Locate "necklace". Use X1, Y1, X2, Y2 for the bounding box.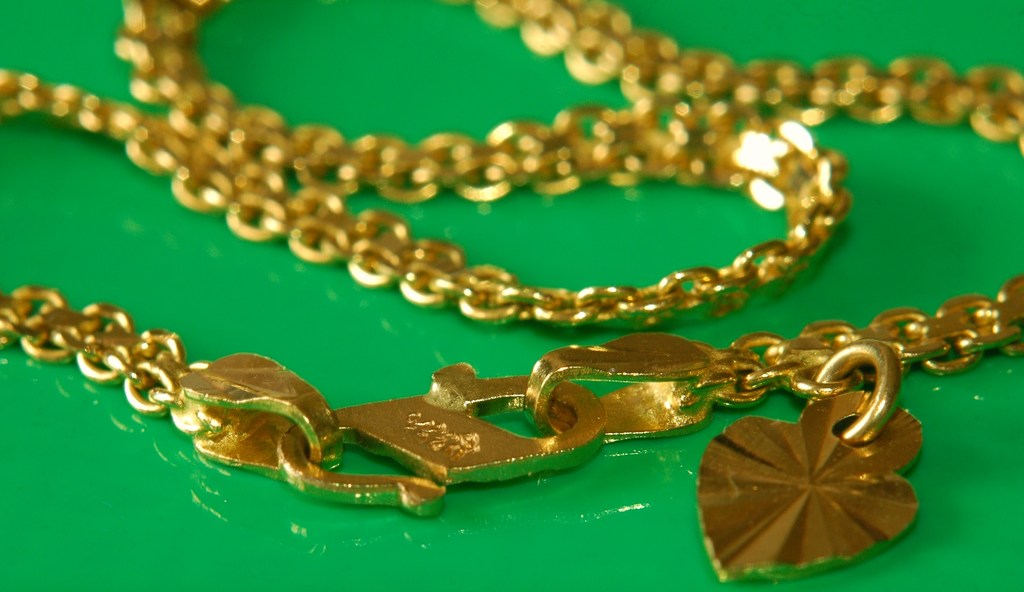
0, 0, 1023, 584.
